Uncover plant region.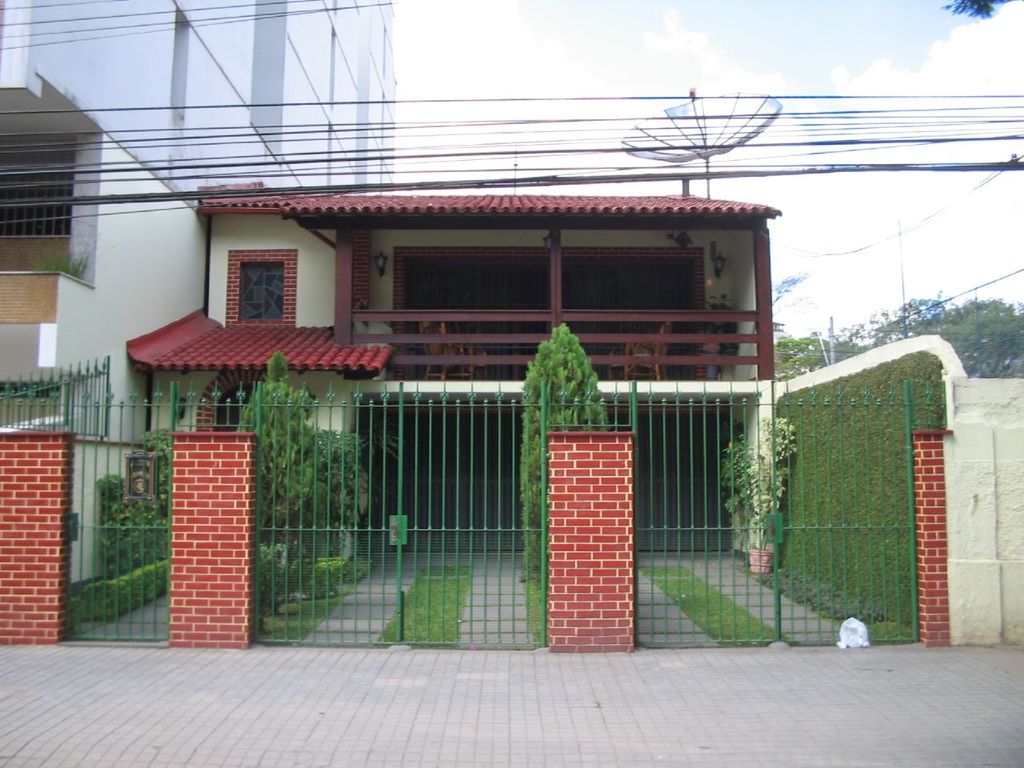
Uncovered: [76, 552, 144, 620].
